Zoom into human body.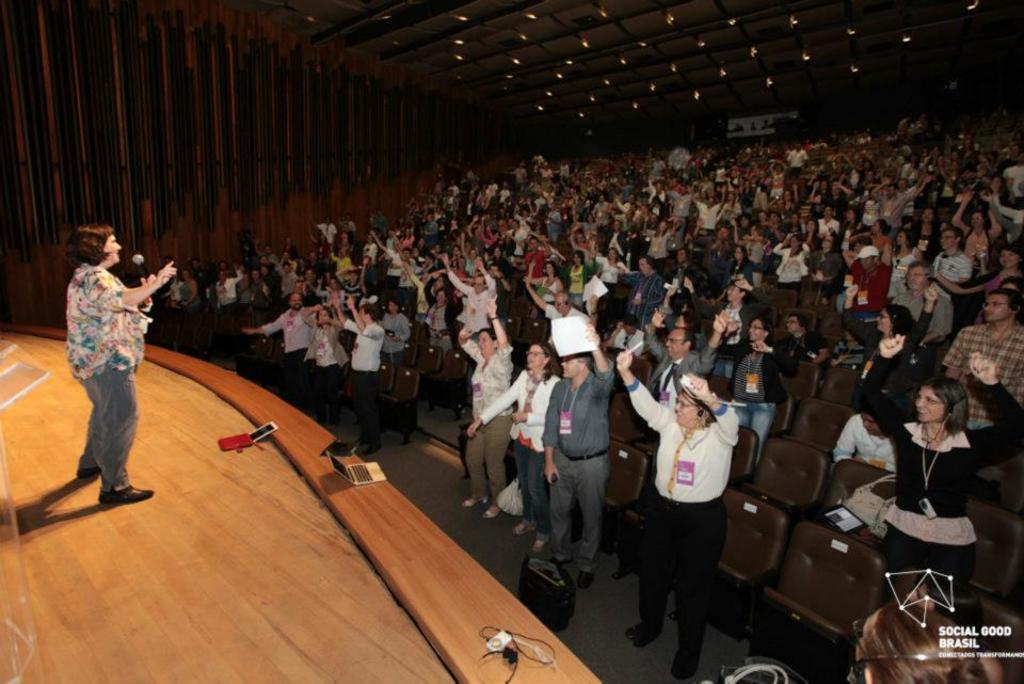
Zoom target: {"left": 229, "top": 263, "right": 253, "bottom": 302}.
